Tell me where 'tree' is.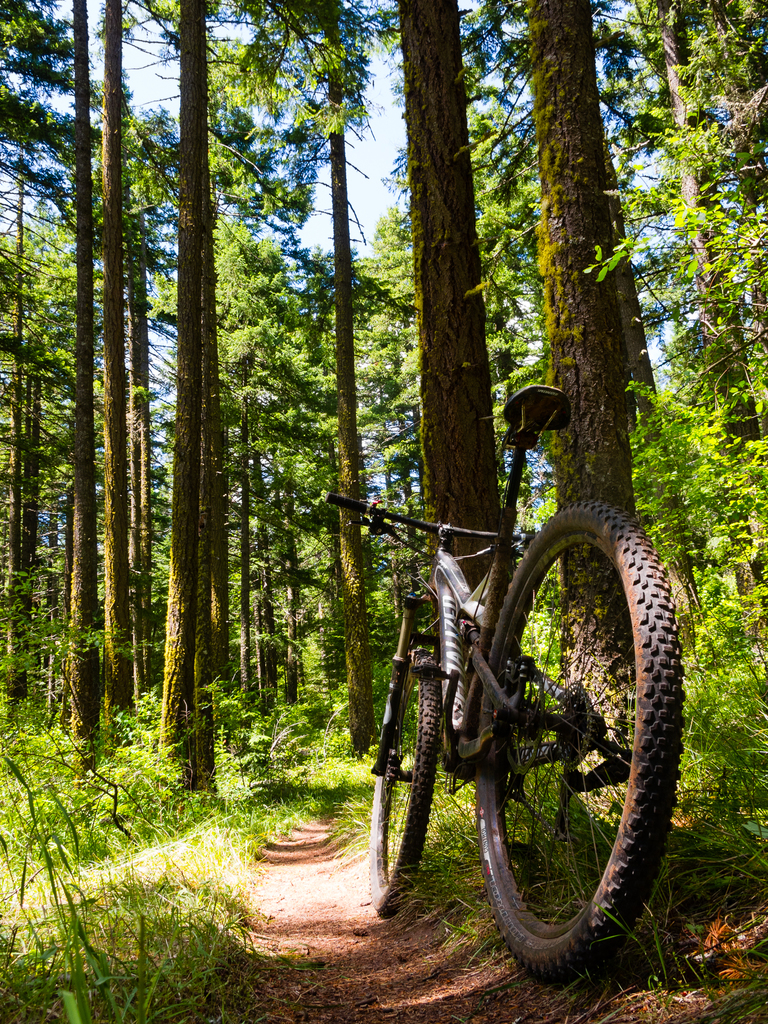
'tree' is at pyautogui.locateOnScreen(531, 373, 767, 746).
